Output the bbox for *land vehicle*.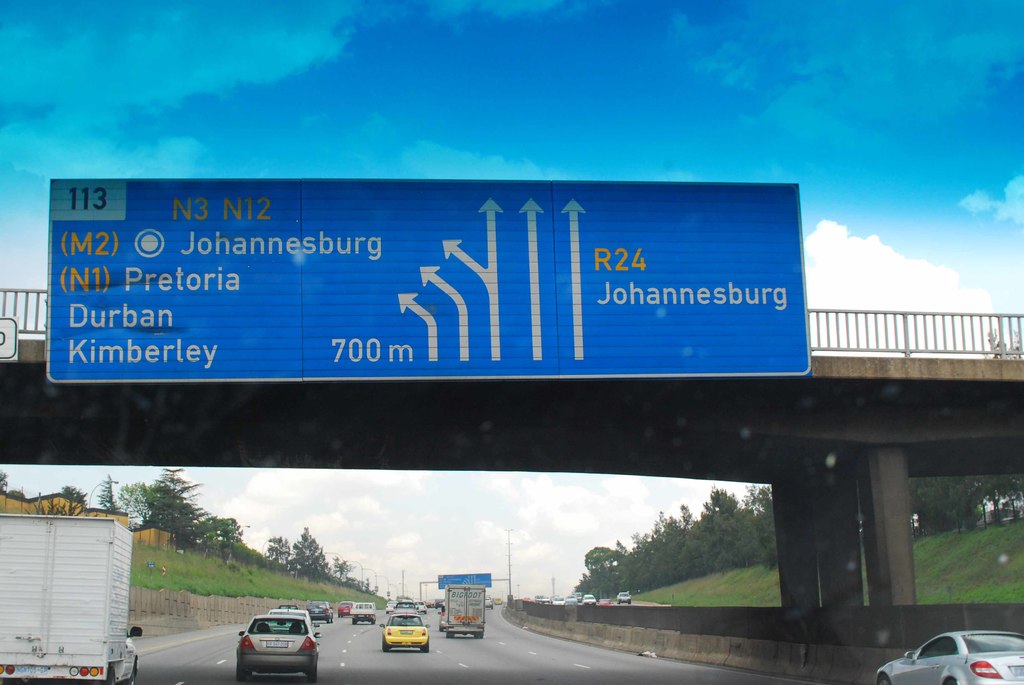
bbox(227, 615, 325, 679).
